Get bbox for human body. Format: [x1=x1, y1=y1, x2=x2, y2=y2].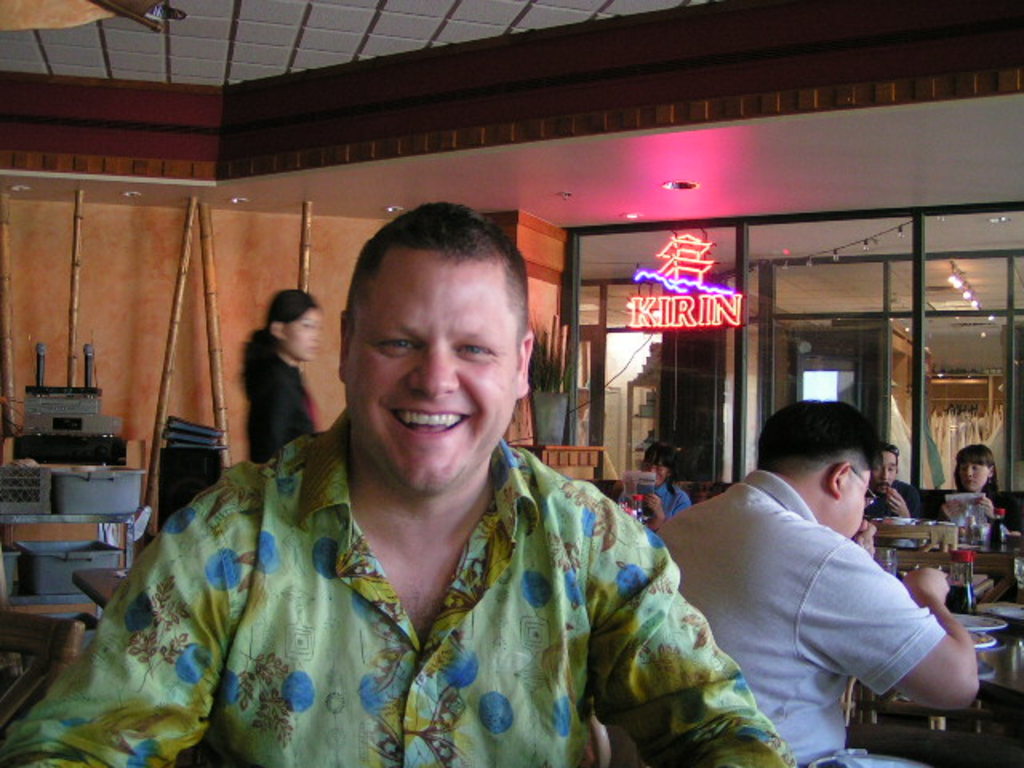
[x1=946, y1=440, x2=1022, y2=544].
